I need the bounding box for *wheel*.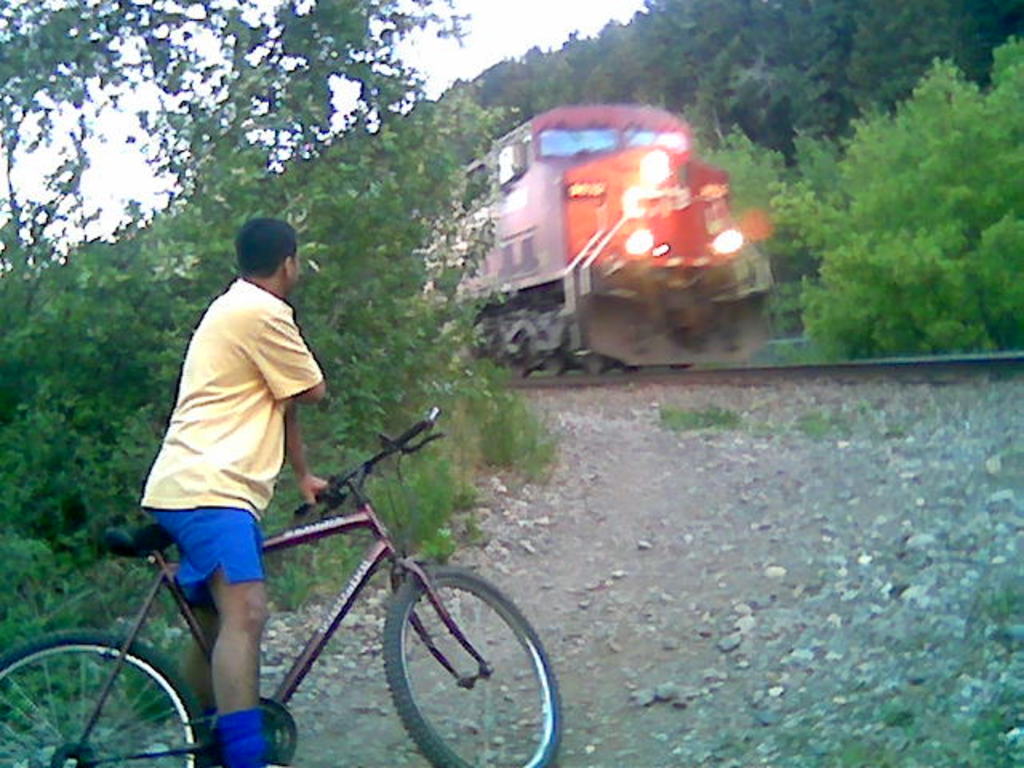
Here it is: x1=514 y1=355 x2=533 y2=379.
